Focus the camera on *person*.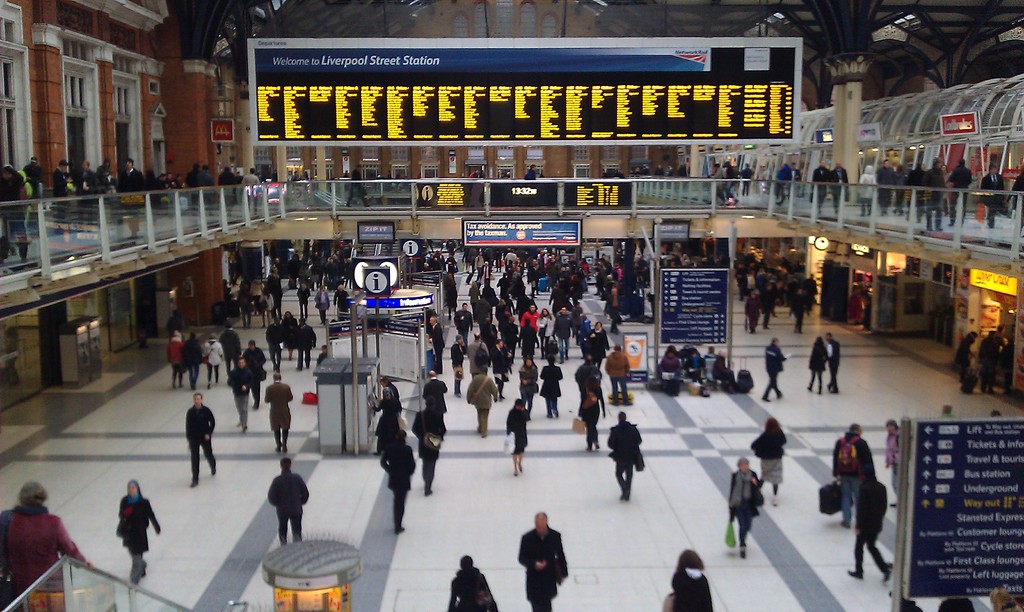
Focus region: x1=159, y1=177, x2=182, y2=193.
